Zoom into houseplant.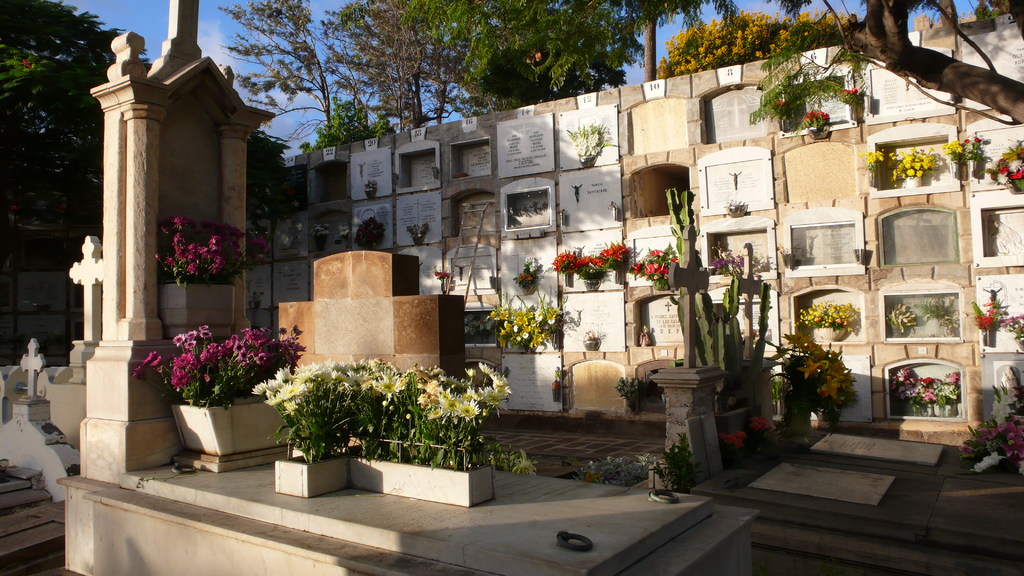
Zoom target: 662:184:774:447.
